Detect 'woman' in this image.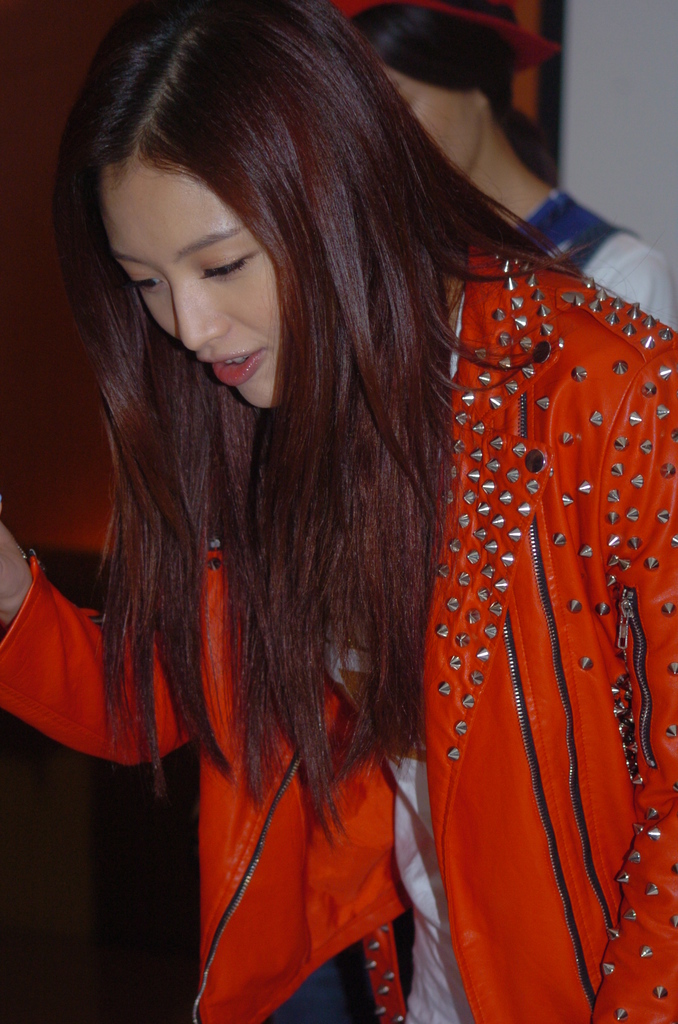
Detection: box(328, 0, 677, 337).
